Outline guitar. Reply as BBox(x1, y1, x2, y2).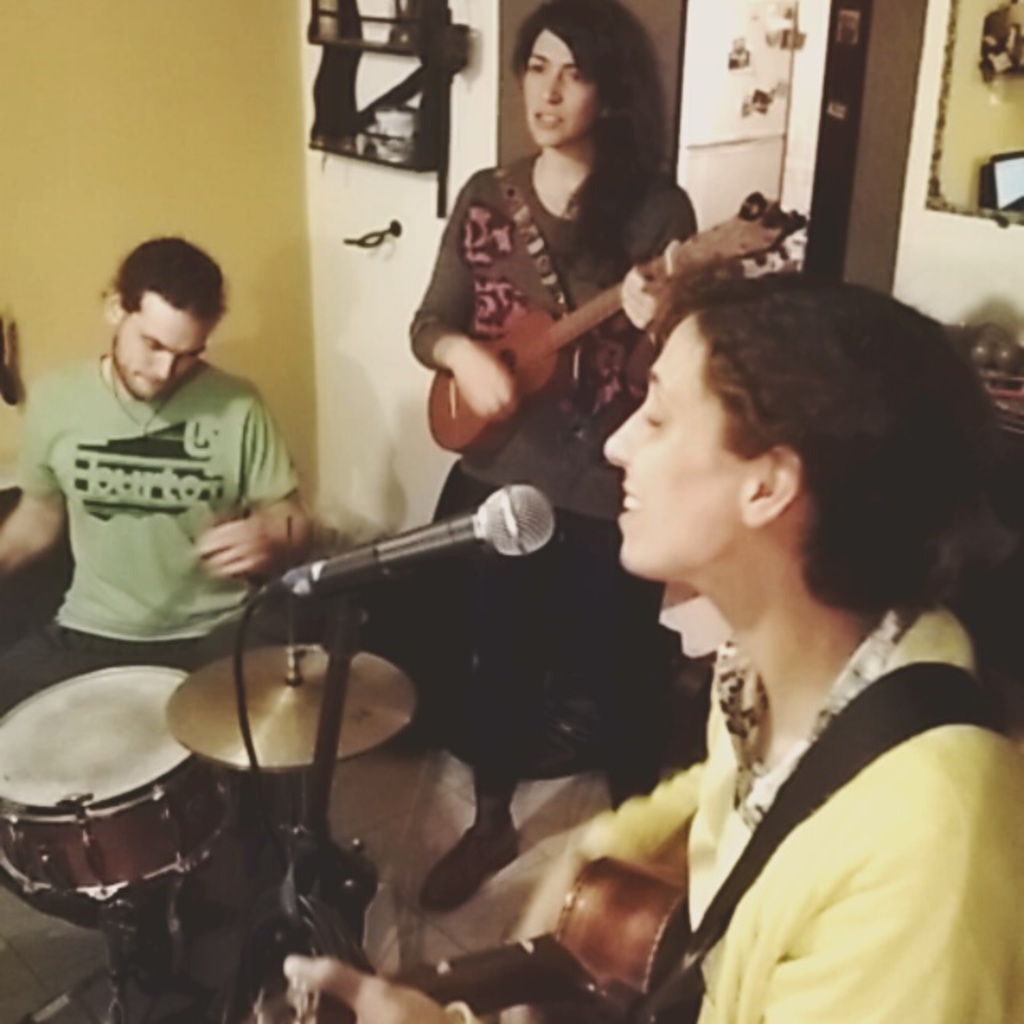
BBox(427, 184, 811, 459).
